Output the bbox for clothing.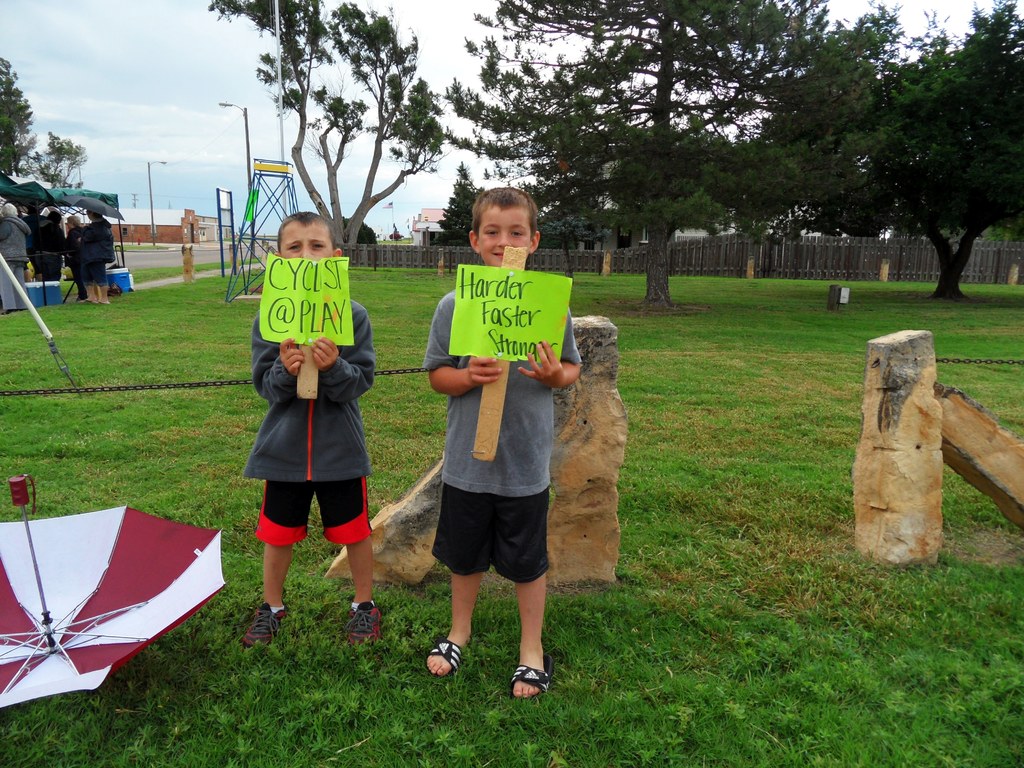
left=241, top=295, right=383, bottom=556.
